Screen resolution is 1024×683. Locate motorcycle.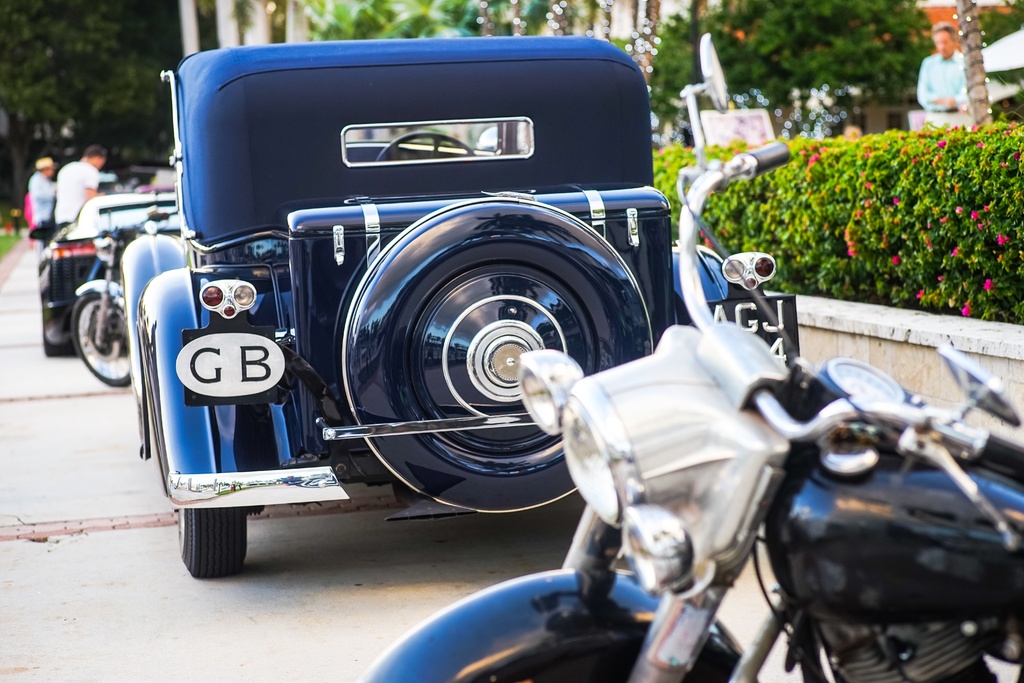
353:30:1023:682.
